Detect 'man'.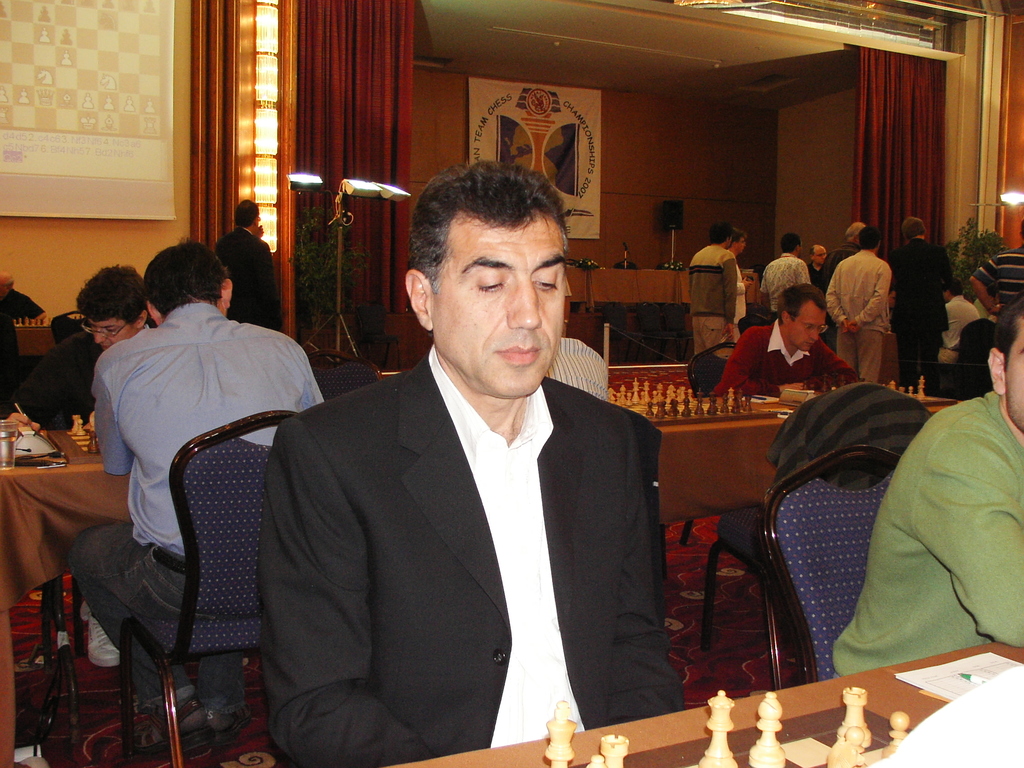
Detected at rect(67, 237, 323, 748).
